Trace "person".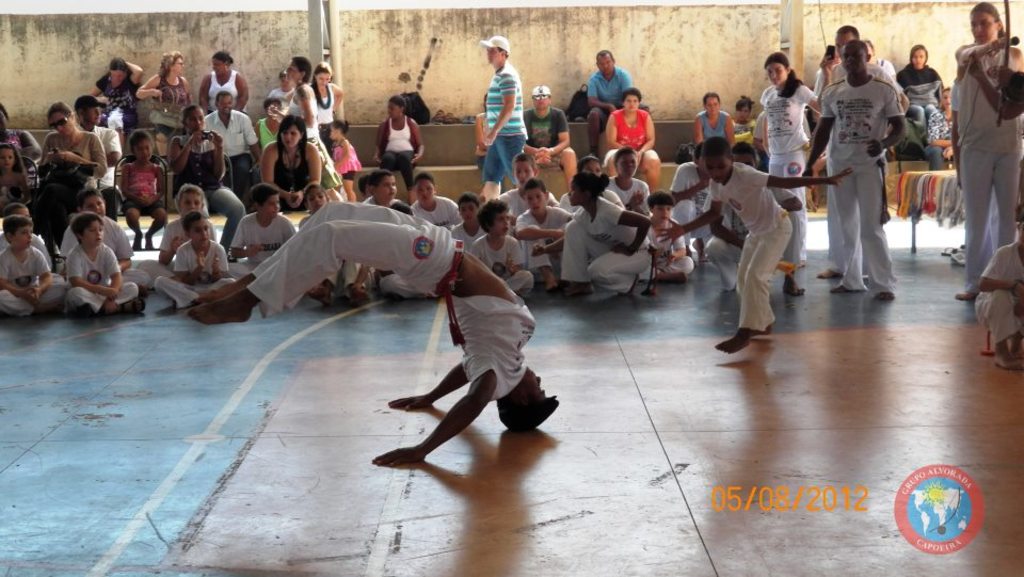
Traced to 973:204:1023:370.
